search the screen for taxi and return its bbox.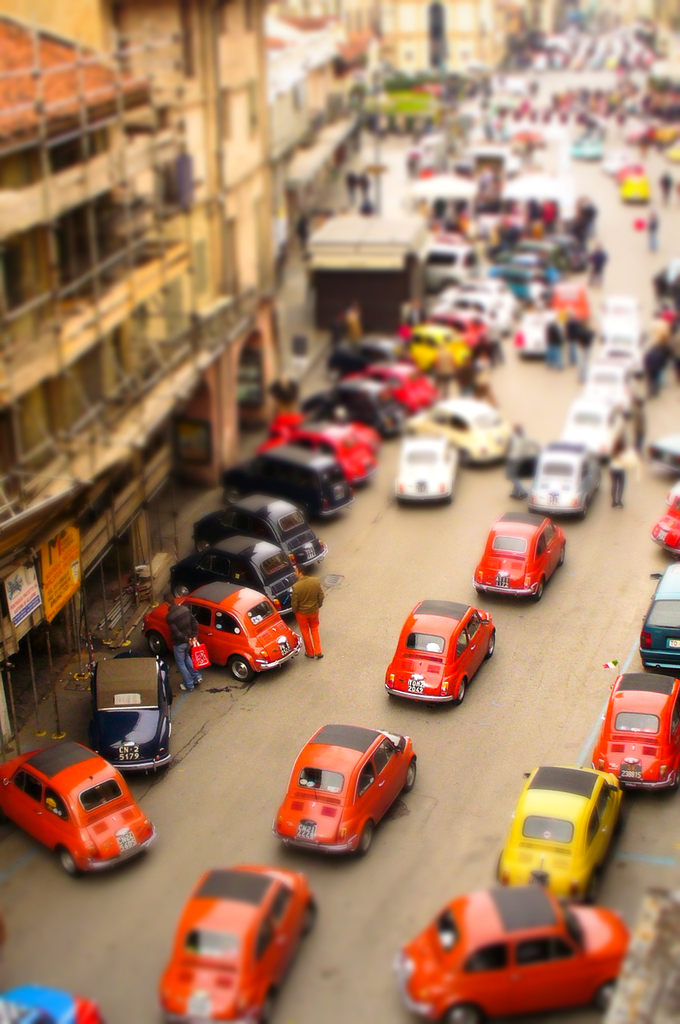
Found: 649/479/679/551.
